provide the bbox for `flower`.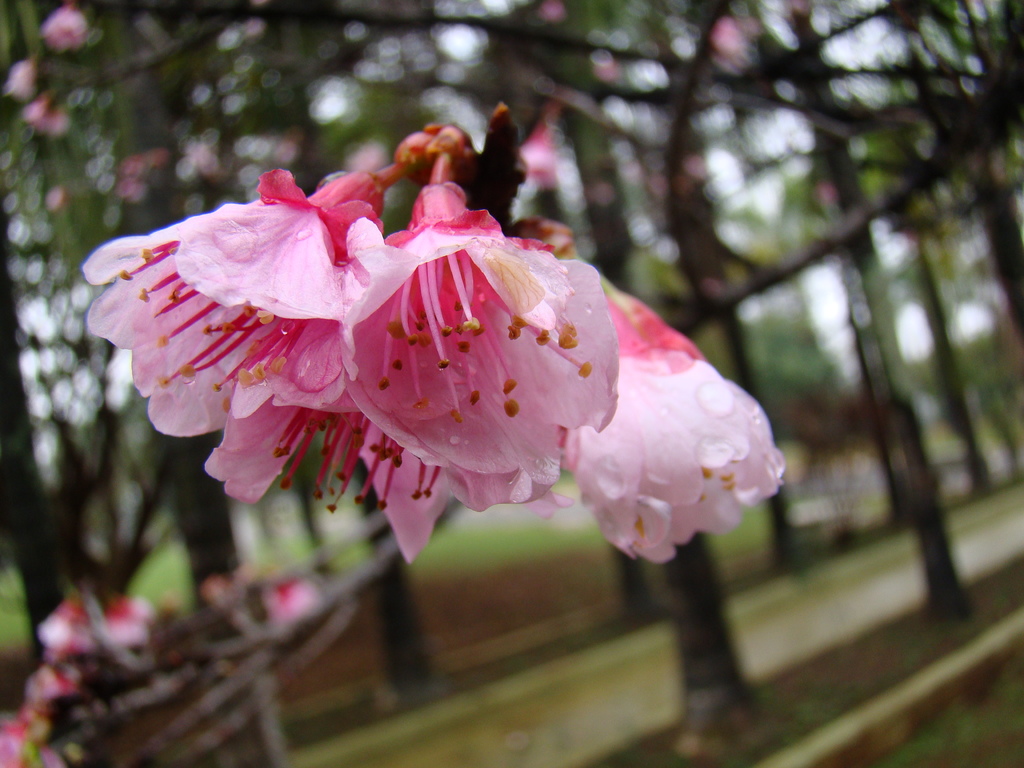
83, 145, 424, 511.
